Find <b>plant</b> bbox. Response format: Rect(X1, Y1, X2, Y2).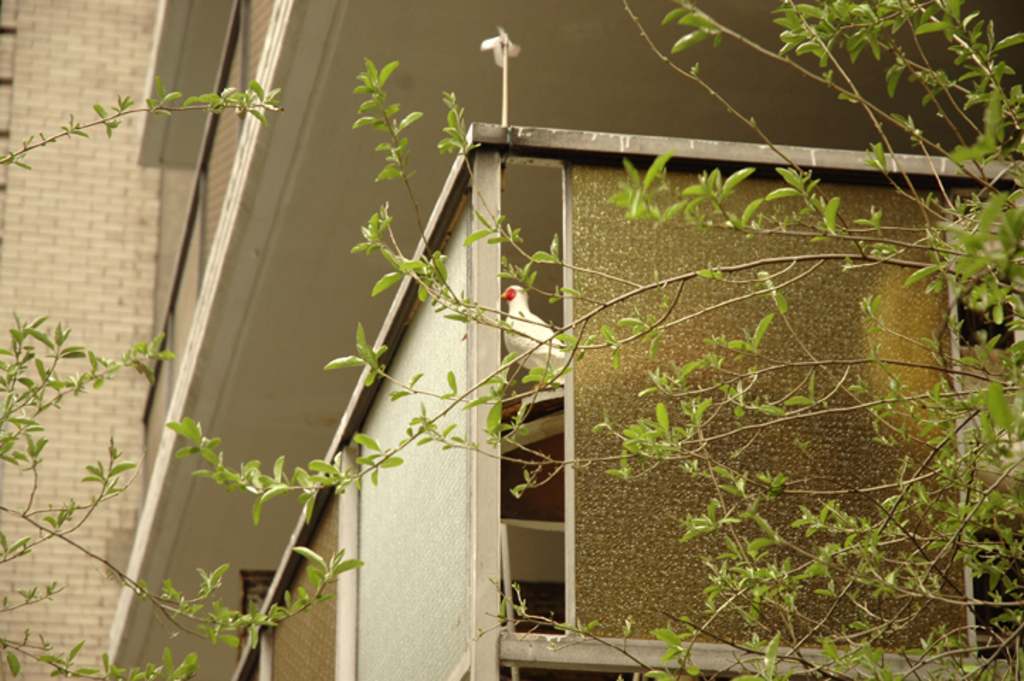
Rect(163, 0, 1023, 680).
